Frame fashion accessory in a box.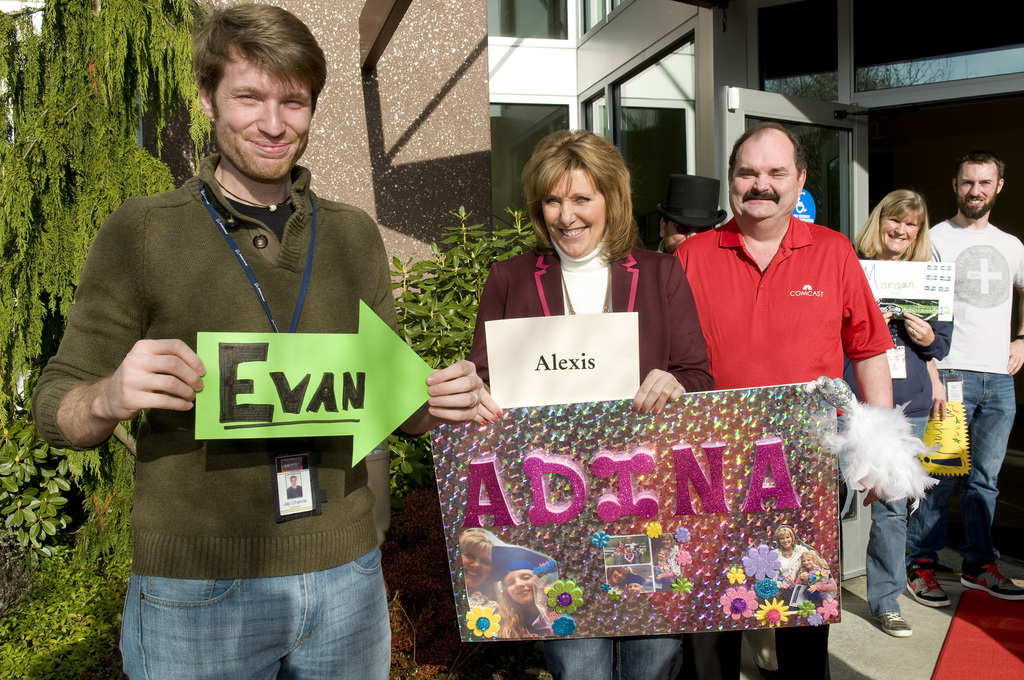
469/389/480/409.
